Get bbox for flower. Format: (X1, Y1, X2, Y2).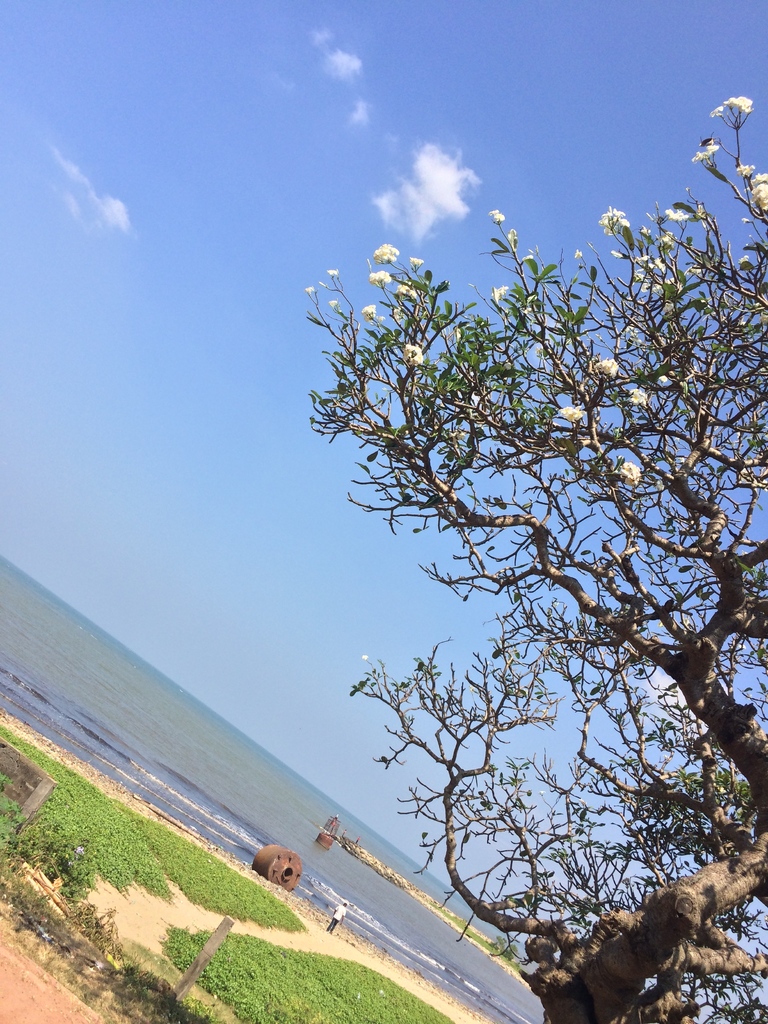
(559, 408, 580, 420).
